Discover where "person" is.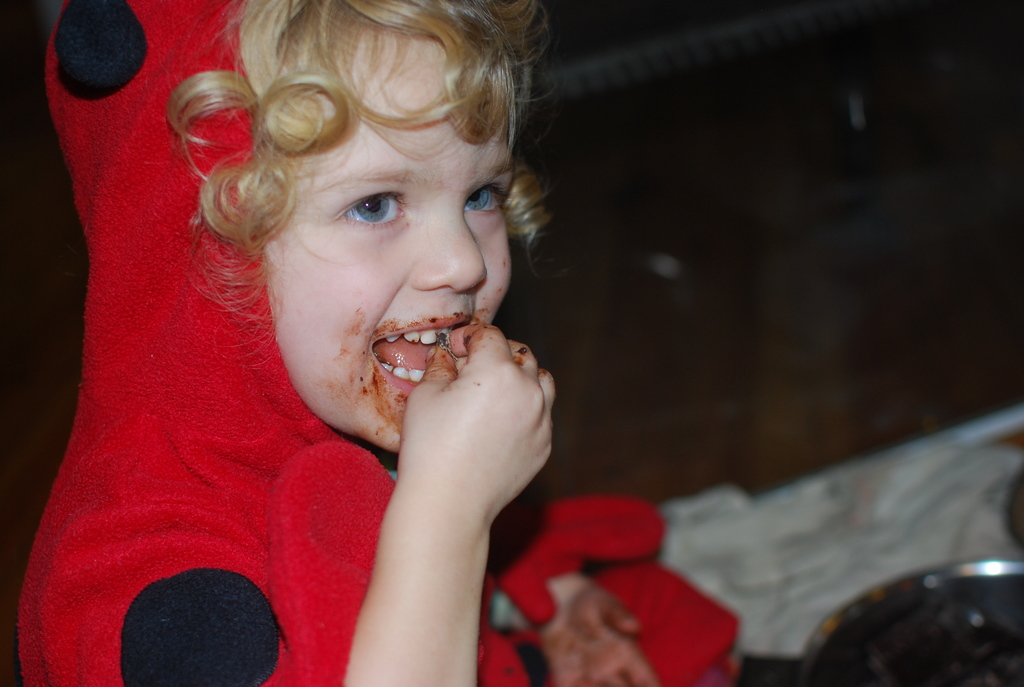
Discovered at (12, 0, 660, 683).
